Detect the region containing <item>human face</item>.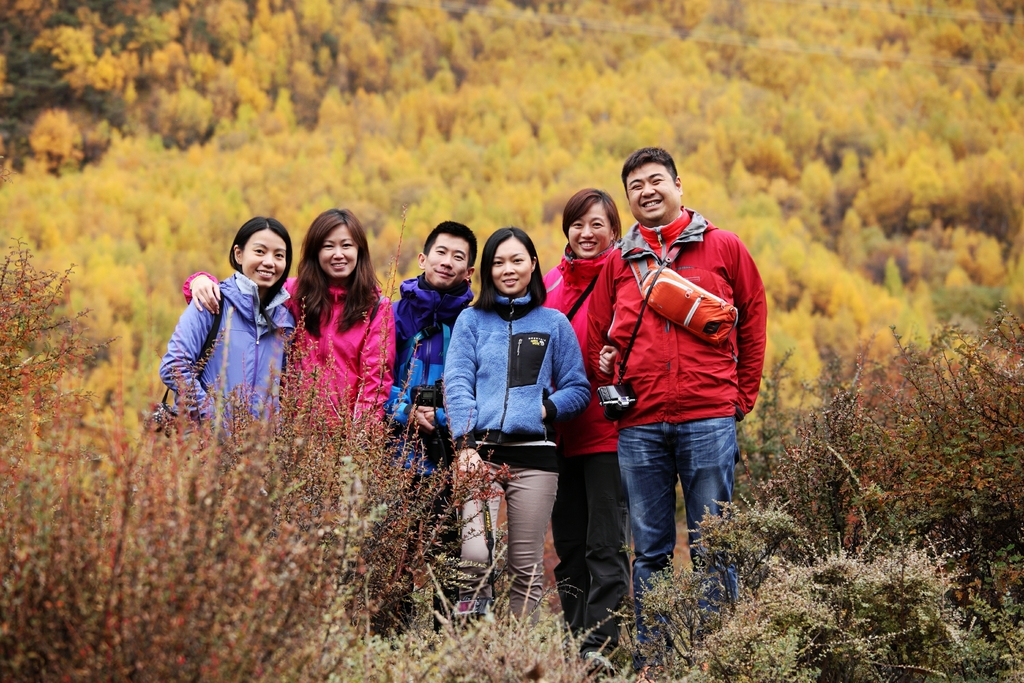
select_region(427, 231, 468, 288).
